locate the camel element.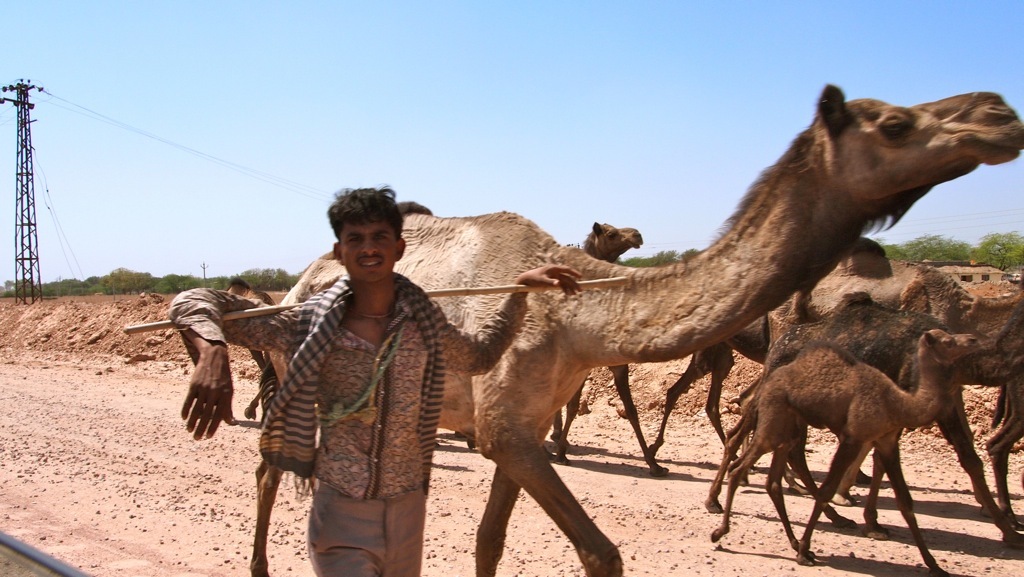
Element bbox: x1=704, y1=295, x2=957, y2=544.
